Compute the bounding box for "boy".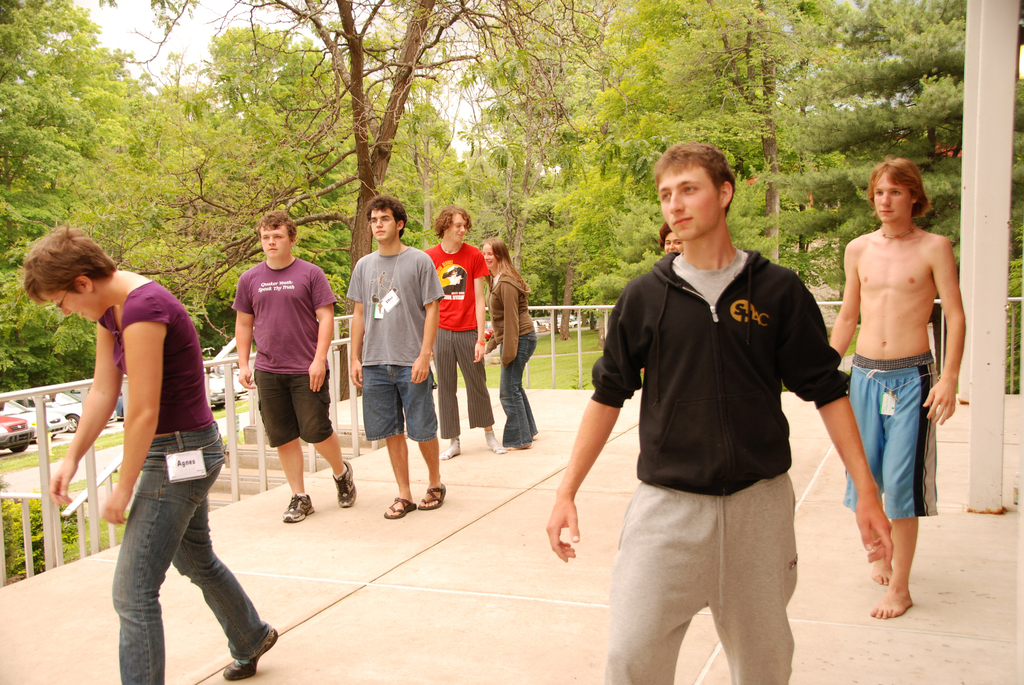
[left=817, top=157, right=967, bottom=608].
